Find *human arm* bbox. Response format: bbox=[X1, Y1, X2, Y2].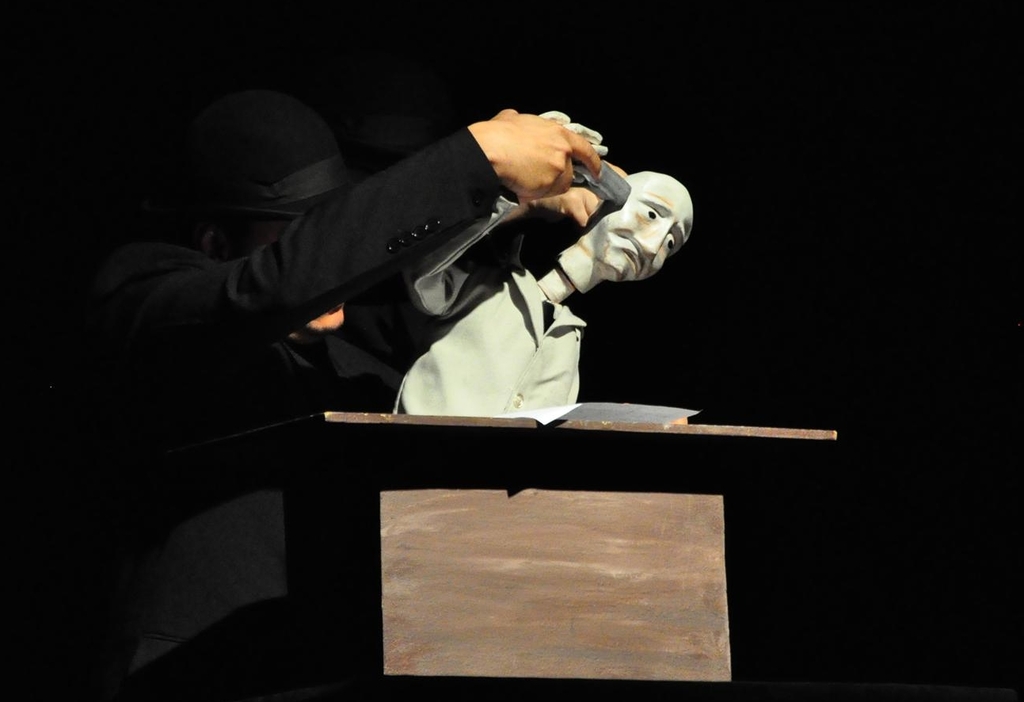
bbox=[352, 154, 631, 378].
